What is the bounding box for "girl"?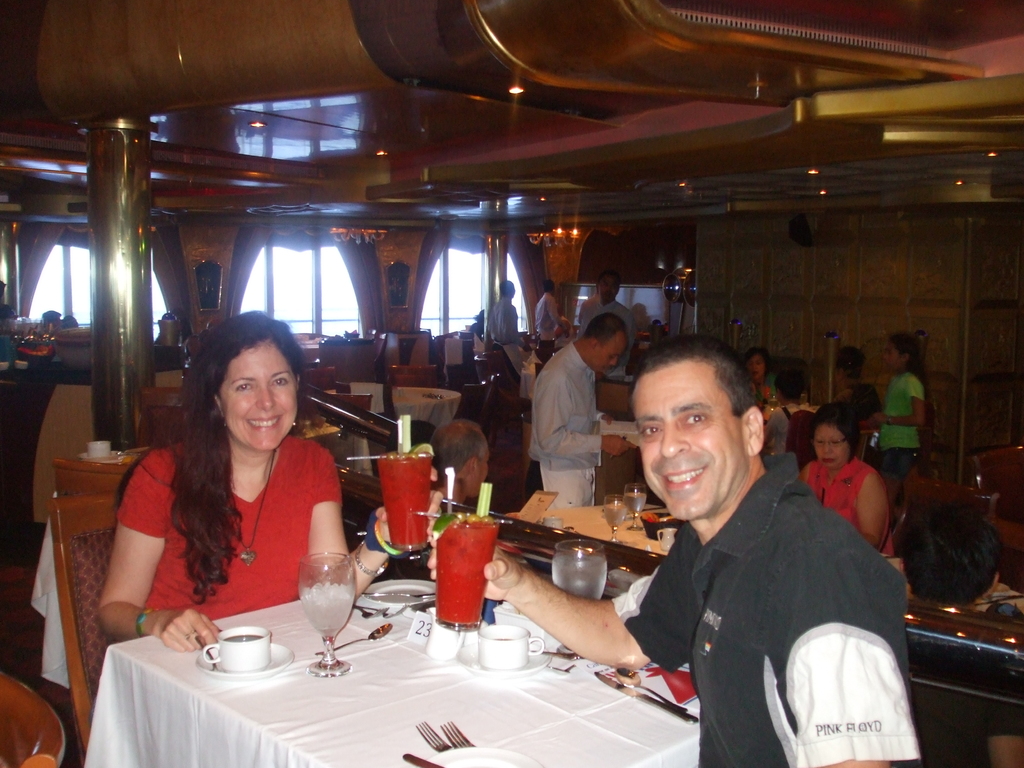
(871, 336, 924, 520).
